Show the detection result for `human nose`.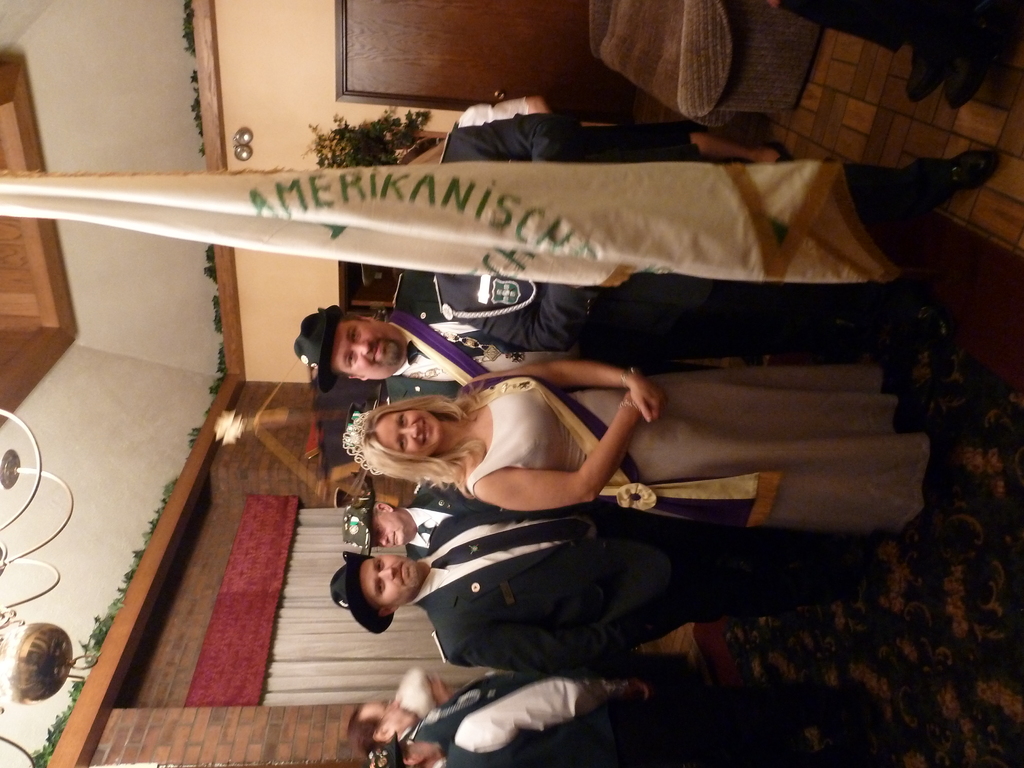
374, 564, 395, 582.
